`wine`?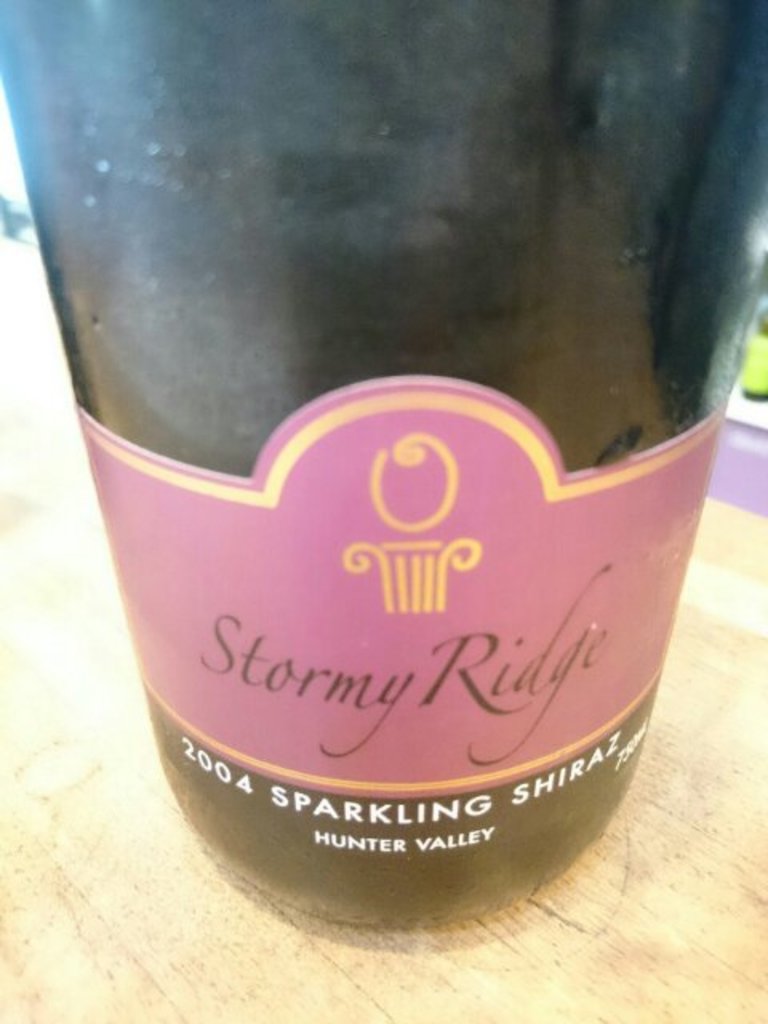
crop(54, 0, 767, 1005)
